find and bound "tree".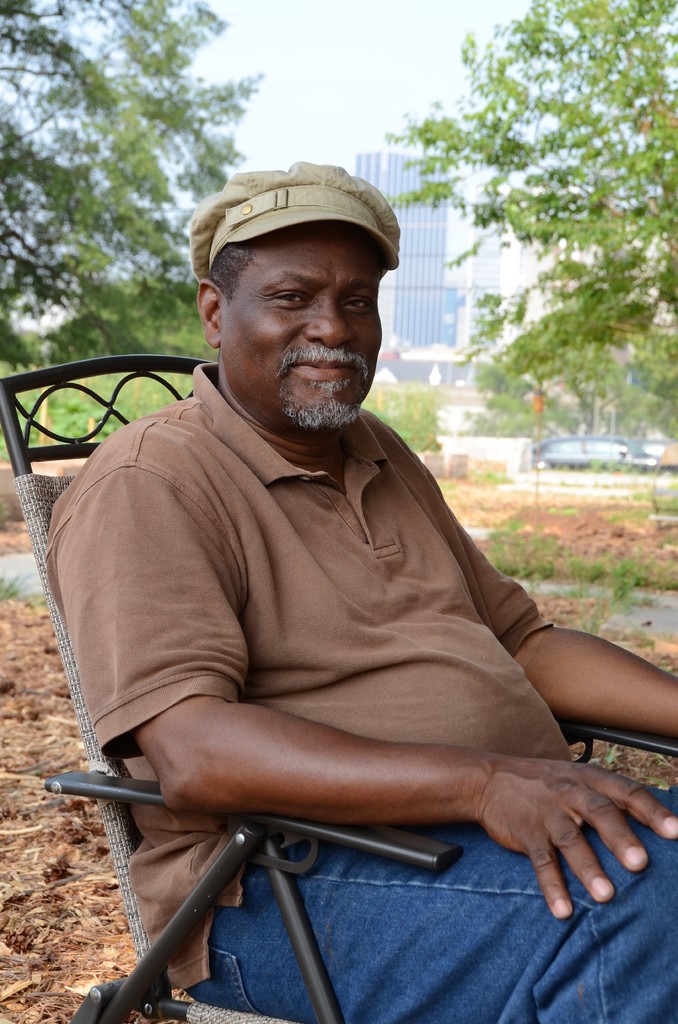
Bound: bbox=(0, 0, 273, 451).
